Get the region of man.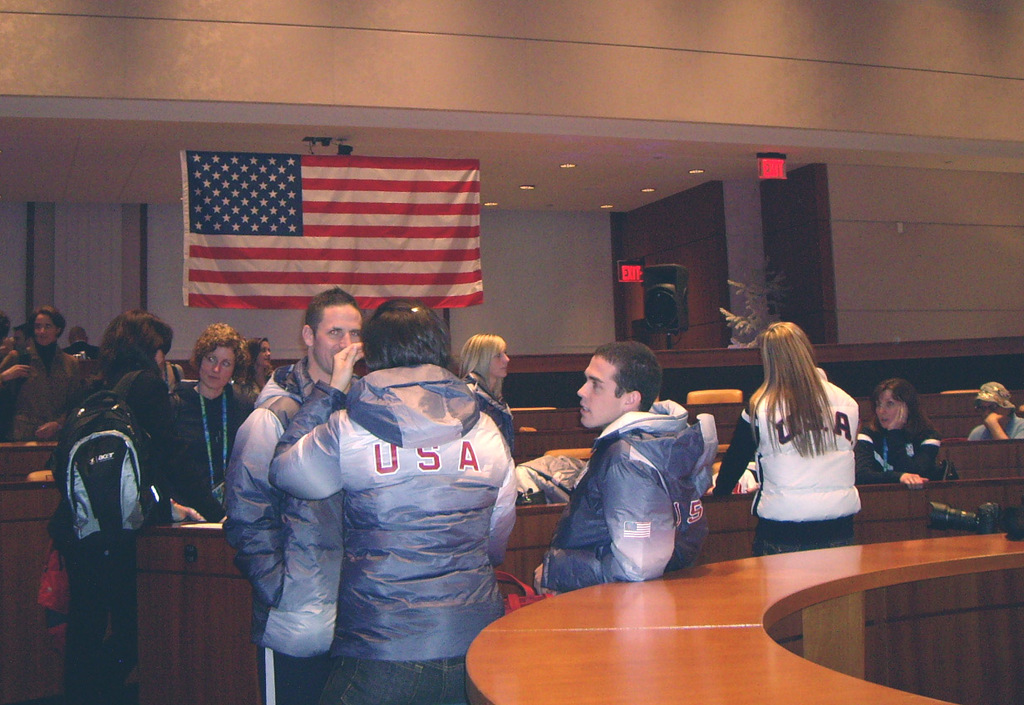
left=11, top=326, right=31, bottom=351.
